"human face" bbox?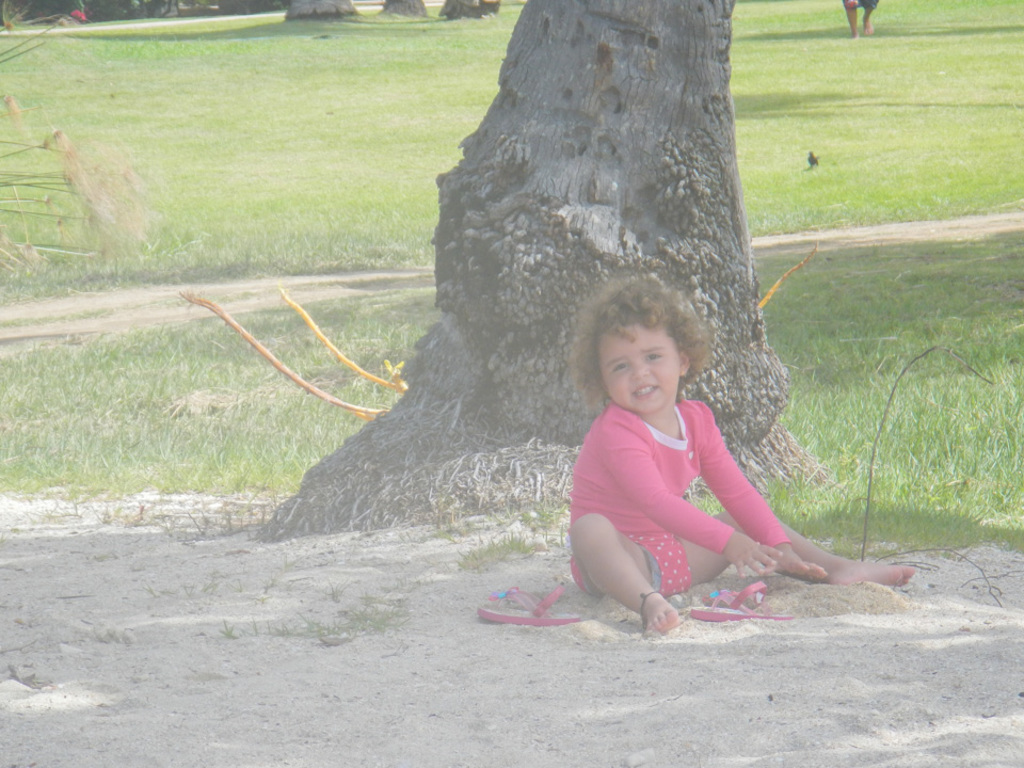
[x1=605, y1=320, x2=681, y2=411]
